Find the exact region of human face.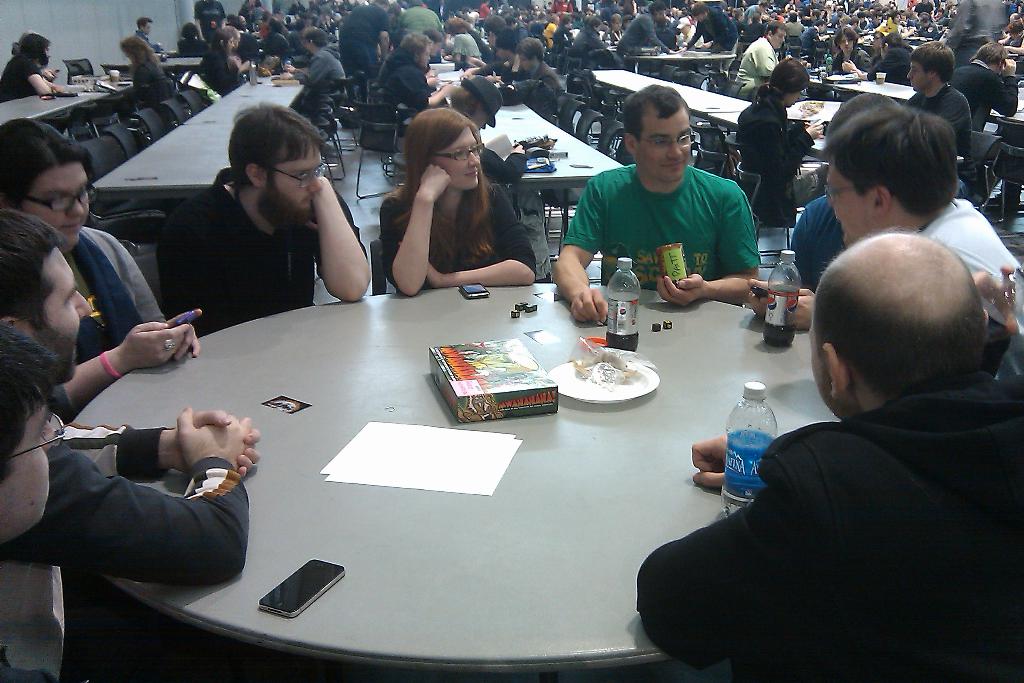
Exact region: (left=829, top=165, right=876, bottom=250).
